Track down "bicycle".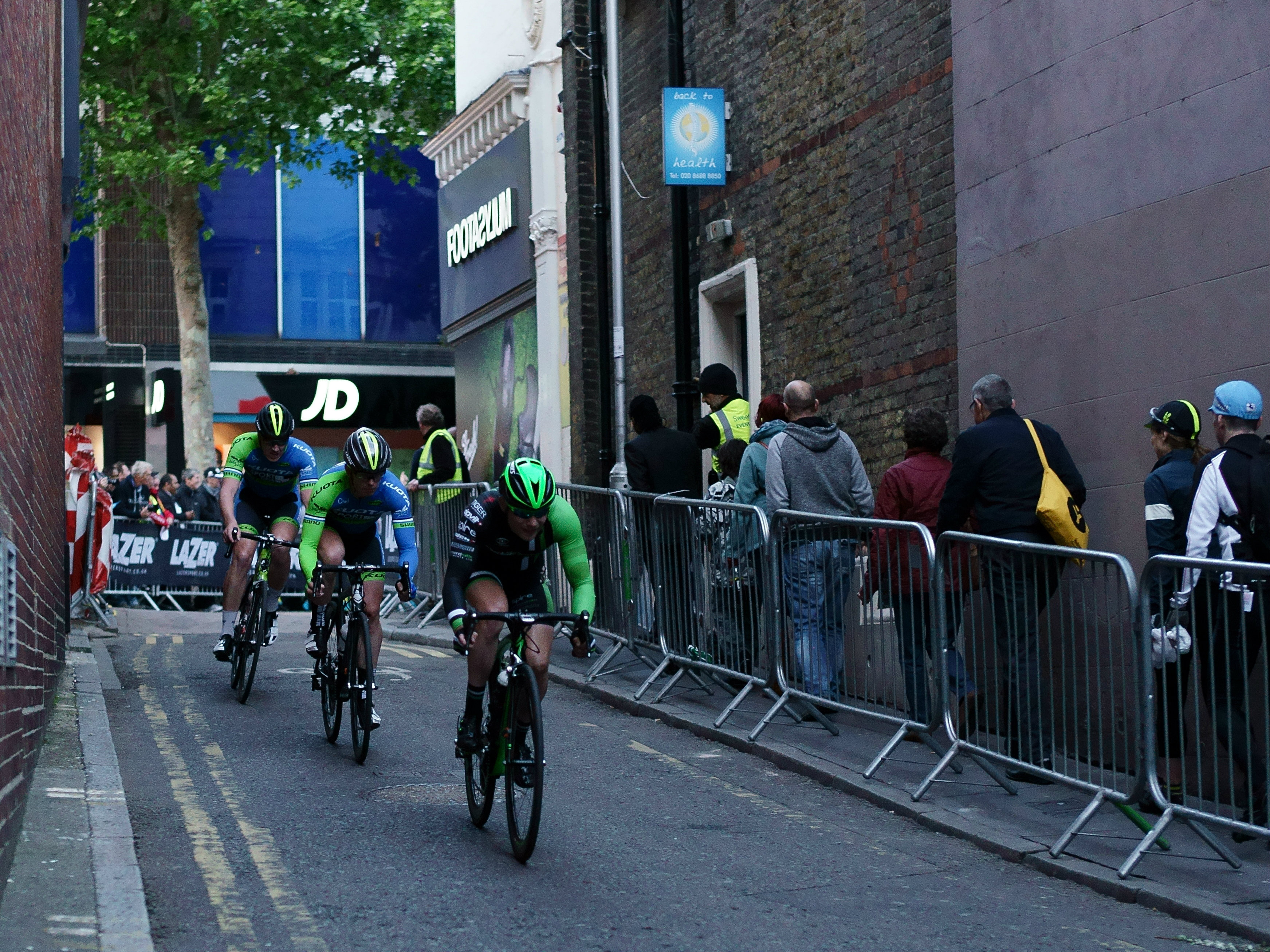
Tracked to (162, 220, 204, 312).
